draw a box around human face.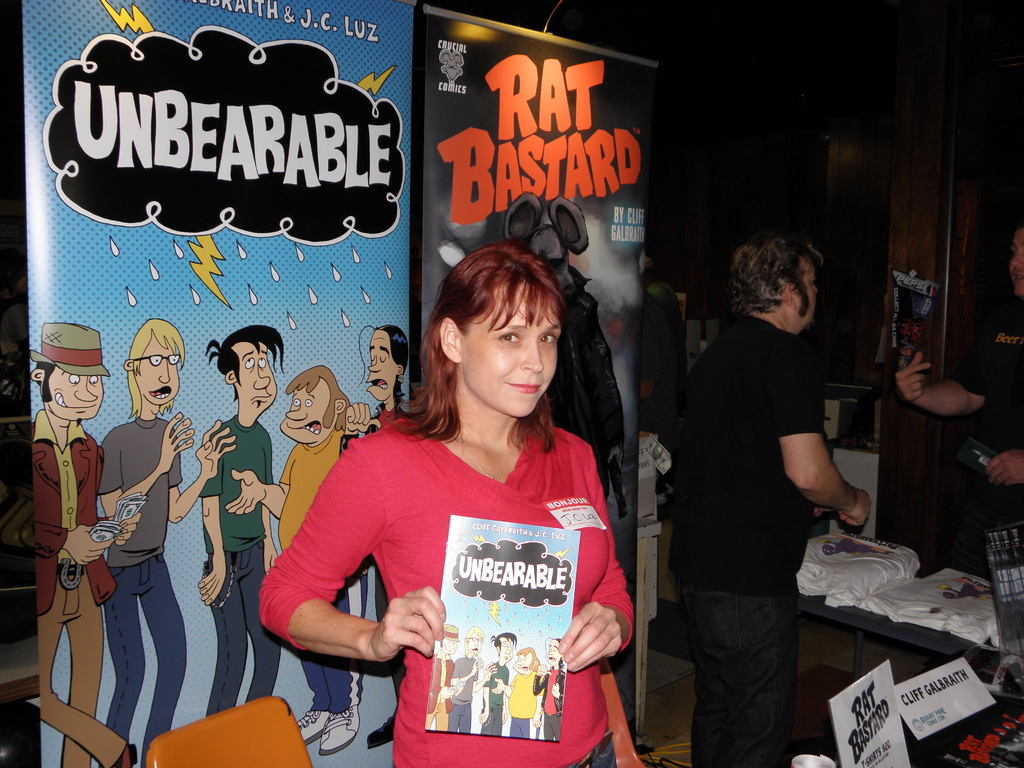
region(137, 336, 181, 406).
